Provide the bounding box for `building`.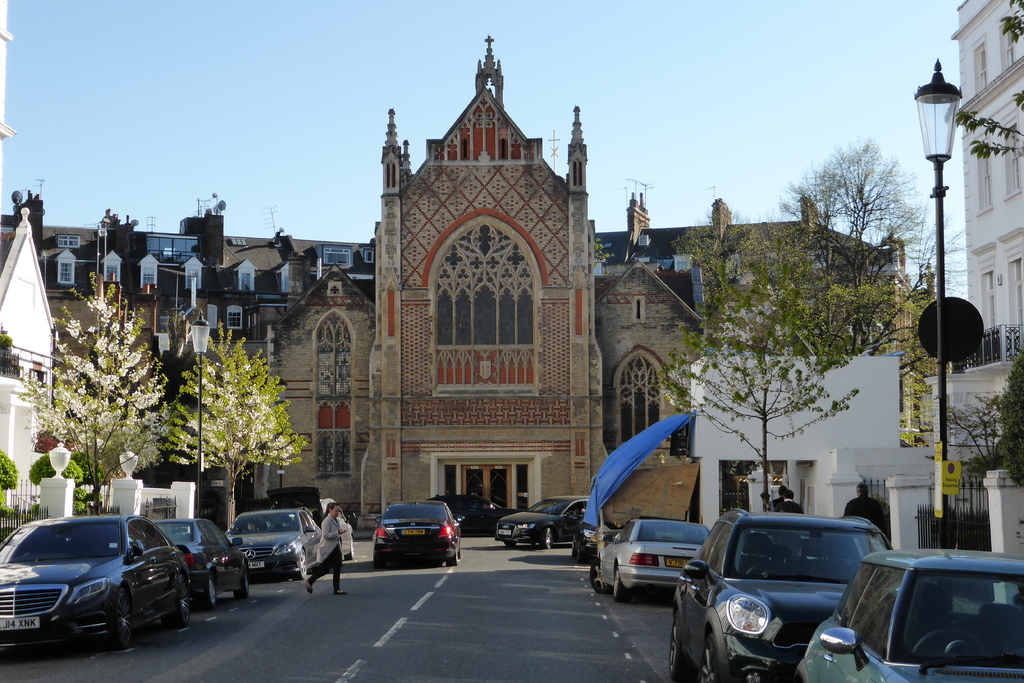
select_region(0, 0, 59, 524).
